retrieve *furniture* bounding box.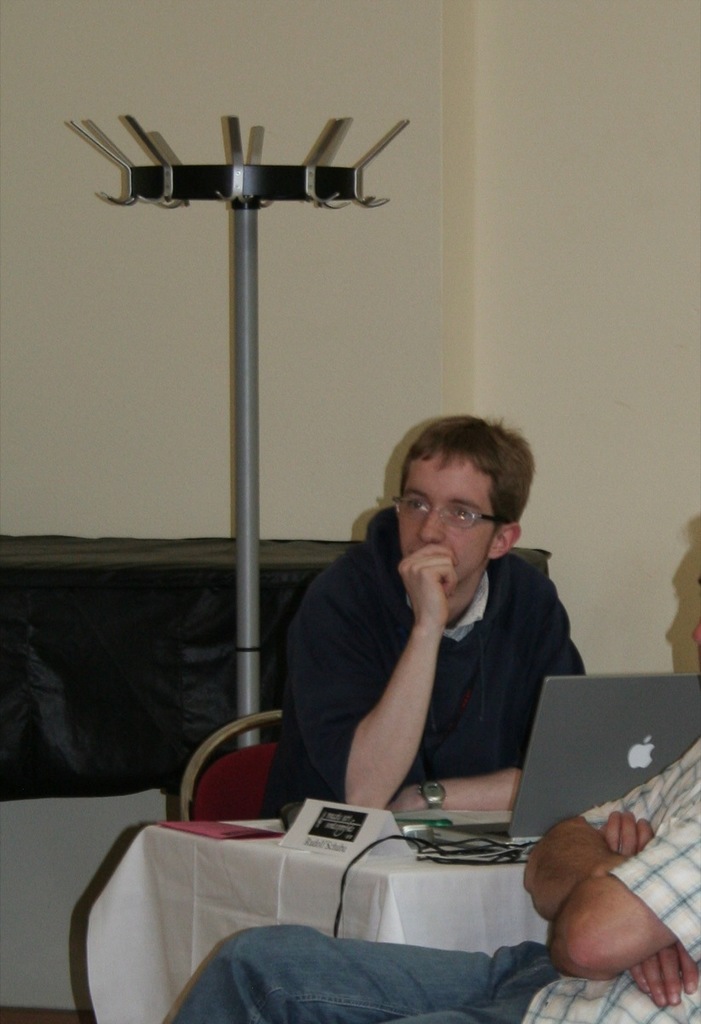
Bounding box: crop(133, 814, 556, 1023).
